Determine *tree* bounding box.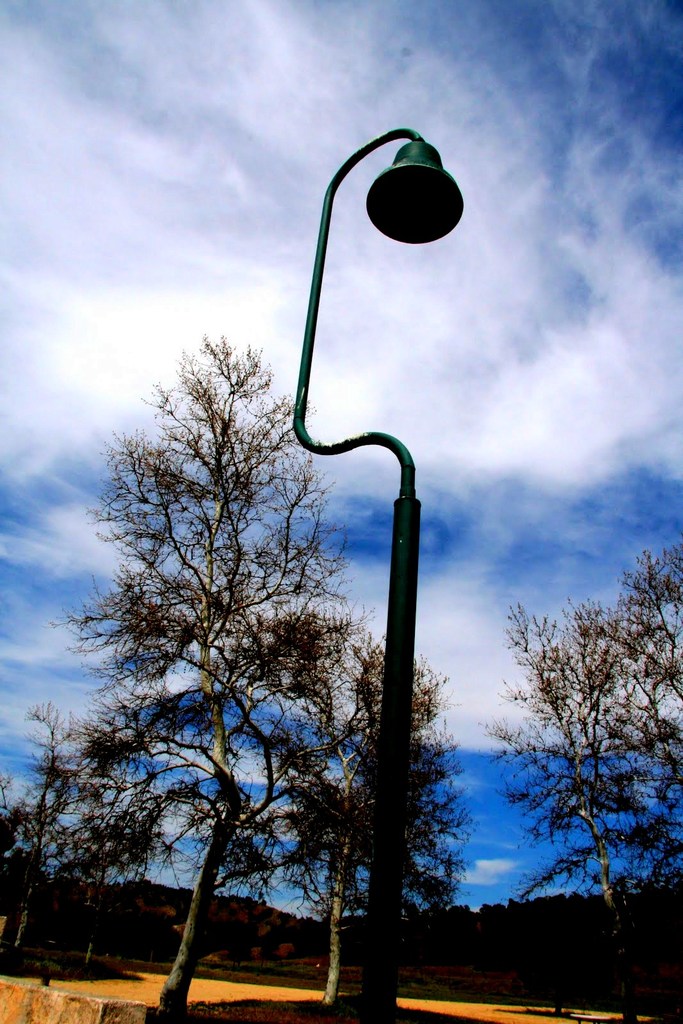
Determined: rect(274, 620, 463, 1002).
